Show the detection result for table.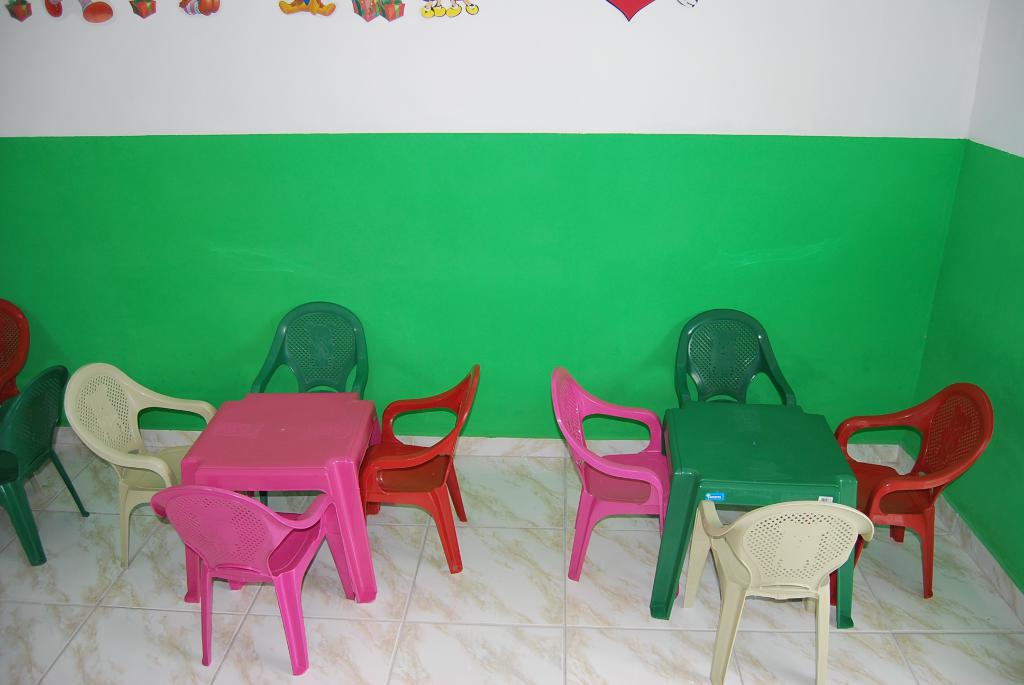
<region>181, 392, 373, 603</region>.
